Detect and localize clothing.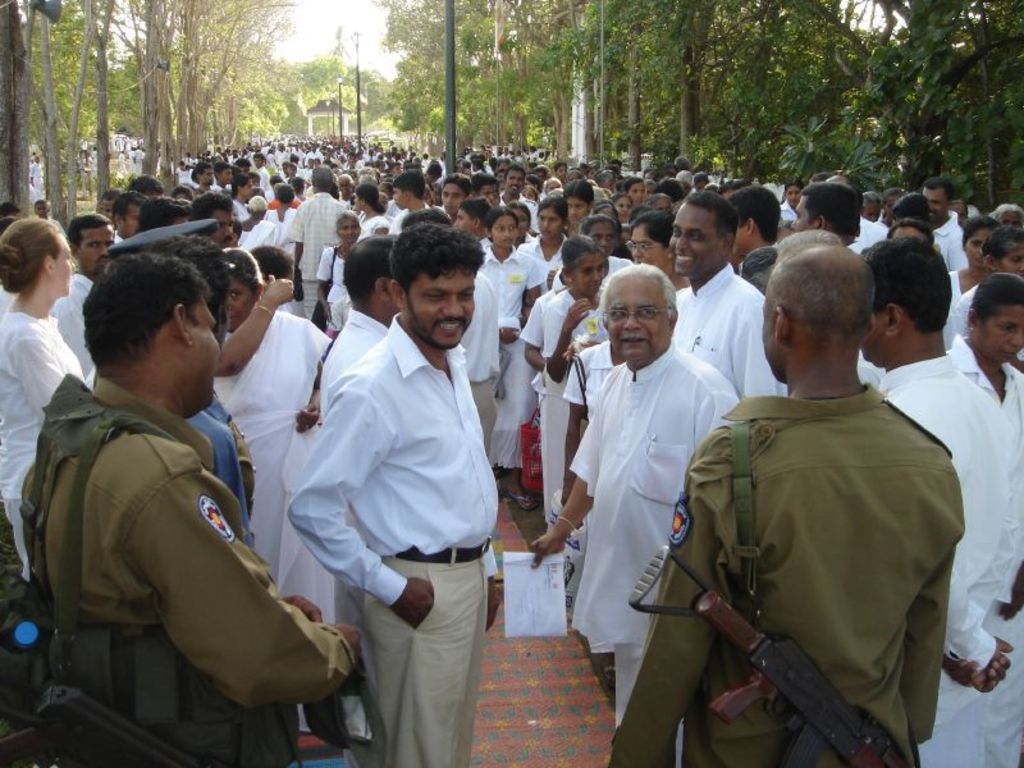
Localized at [left=293, top=191, right=352, bottom=300].
